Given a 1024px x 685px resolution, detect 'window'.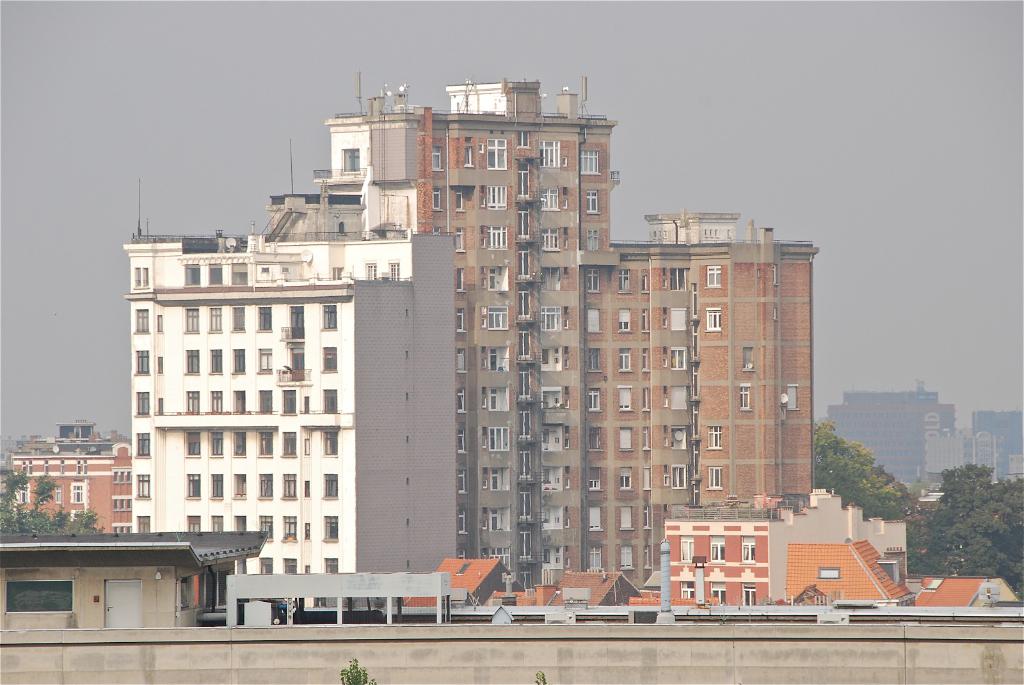
<bbox>670, 308, 689, 329</bbox>.
